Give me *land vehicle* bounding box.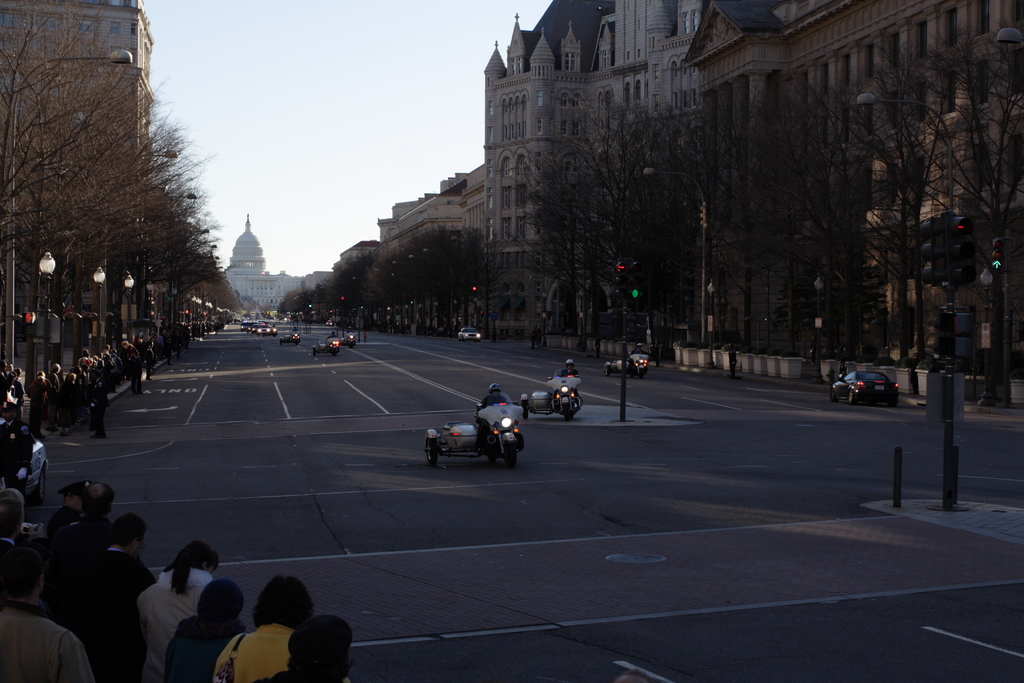
(344, 333, 353, 345).
